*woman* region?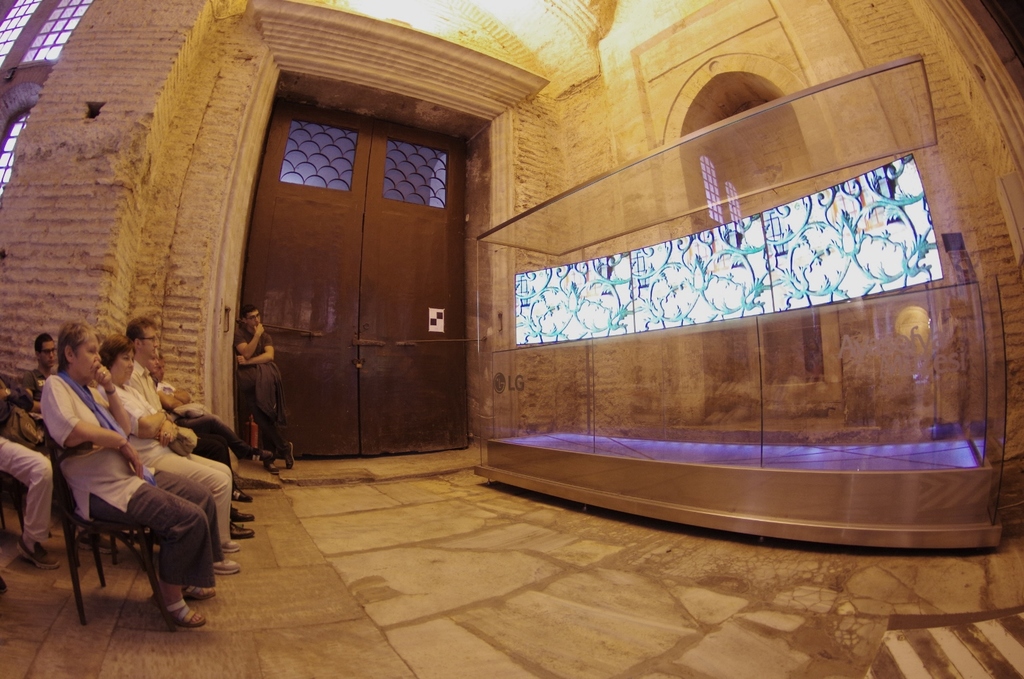
<box>89,331,244,573</box>
